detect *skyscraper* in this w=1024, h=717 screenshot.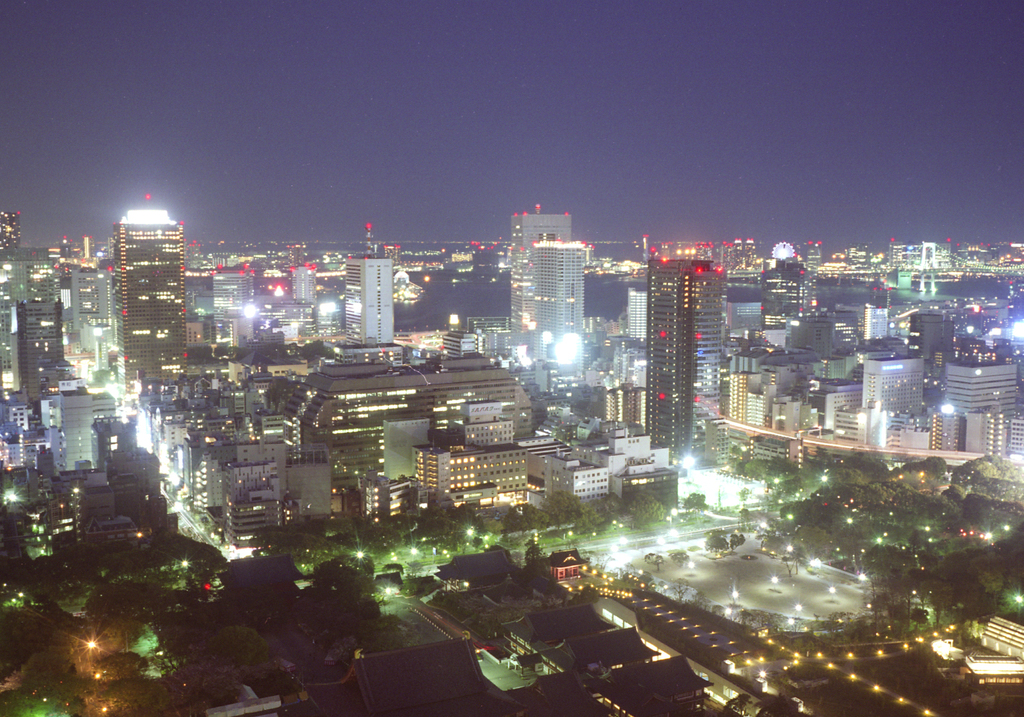
Detection: BBox(179, 416, 252, 501).
